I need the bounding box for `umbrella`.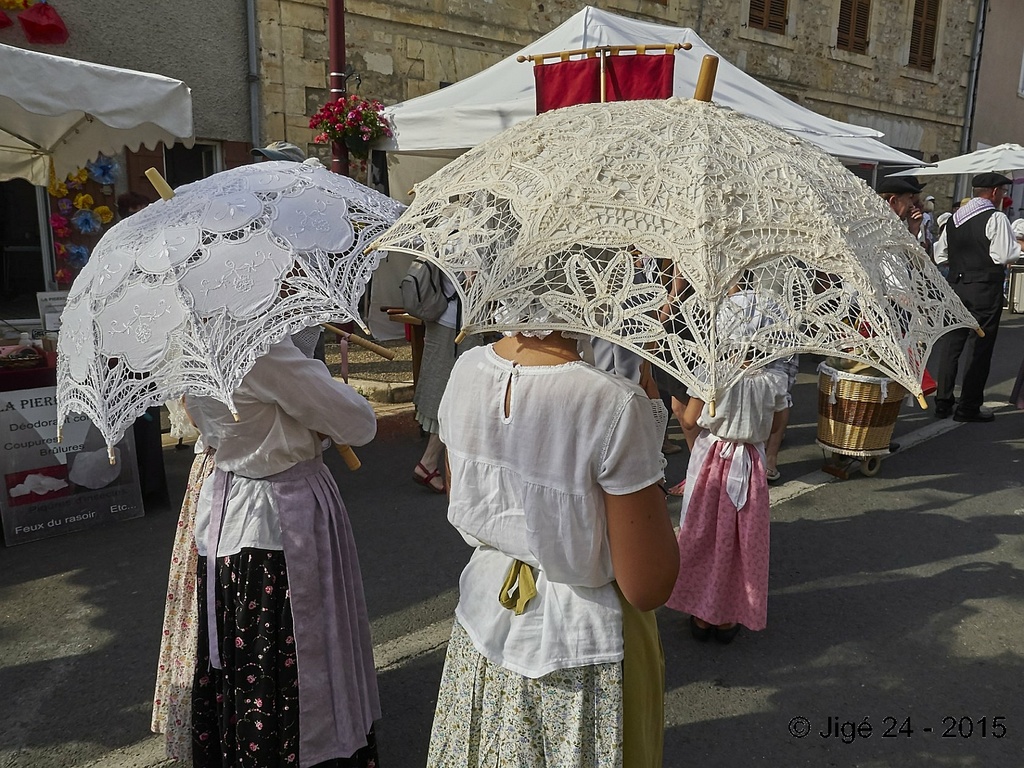
Here it is: region(889, 143, 1023, 182).
